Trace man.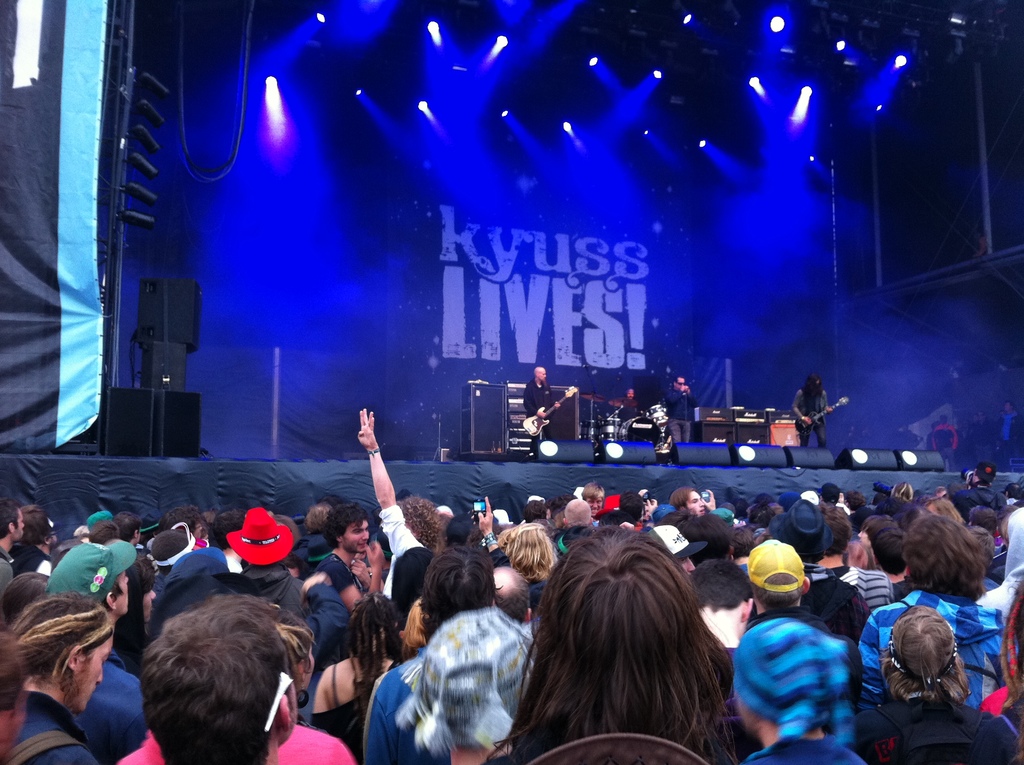
Traced to 492 567 532 624.
